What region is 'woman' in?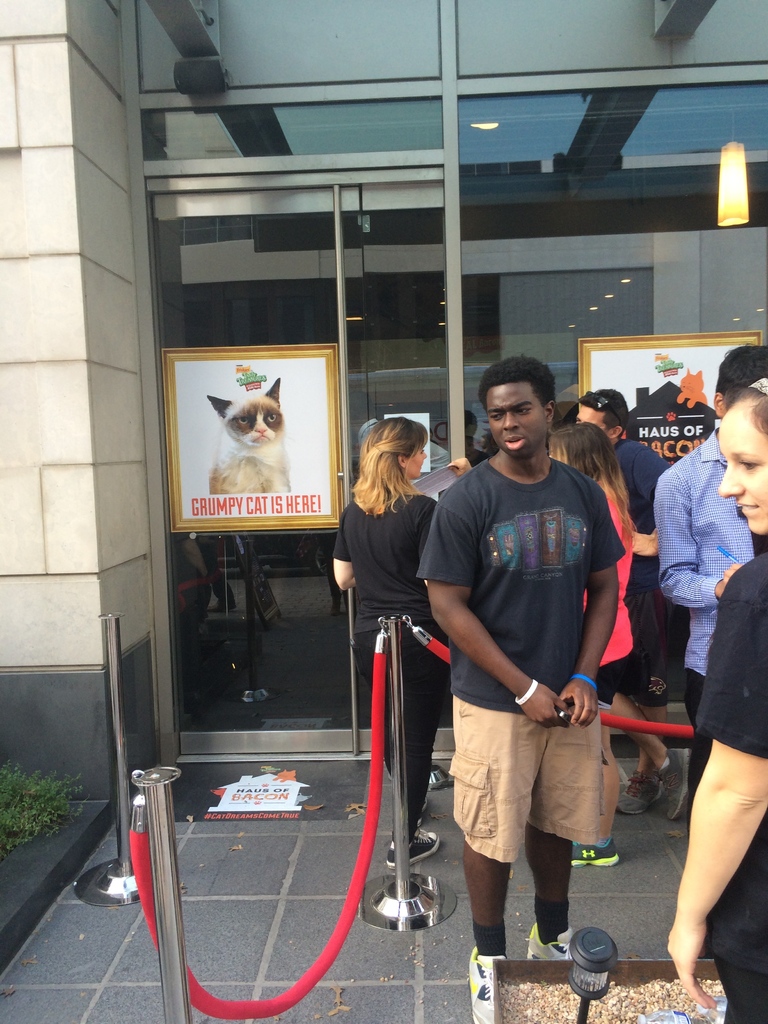
{"left": 545, "top": 420, "right": 634, "bottom": 872}.
